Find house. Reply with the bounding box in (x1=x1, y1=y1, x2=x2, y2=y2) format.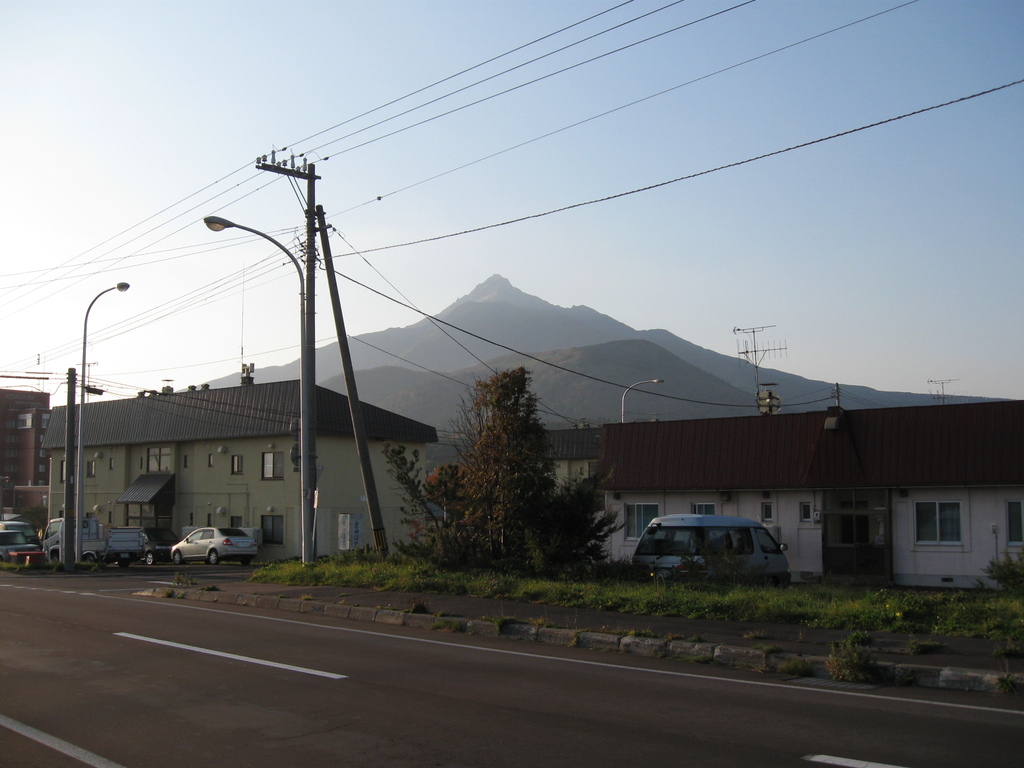
(x1=541, y1=412, x2=655, y2=500).
